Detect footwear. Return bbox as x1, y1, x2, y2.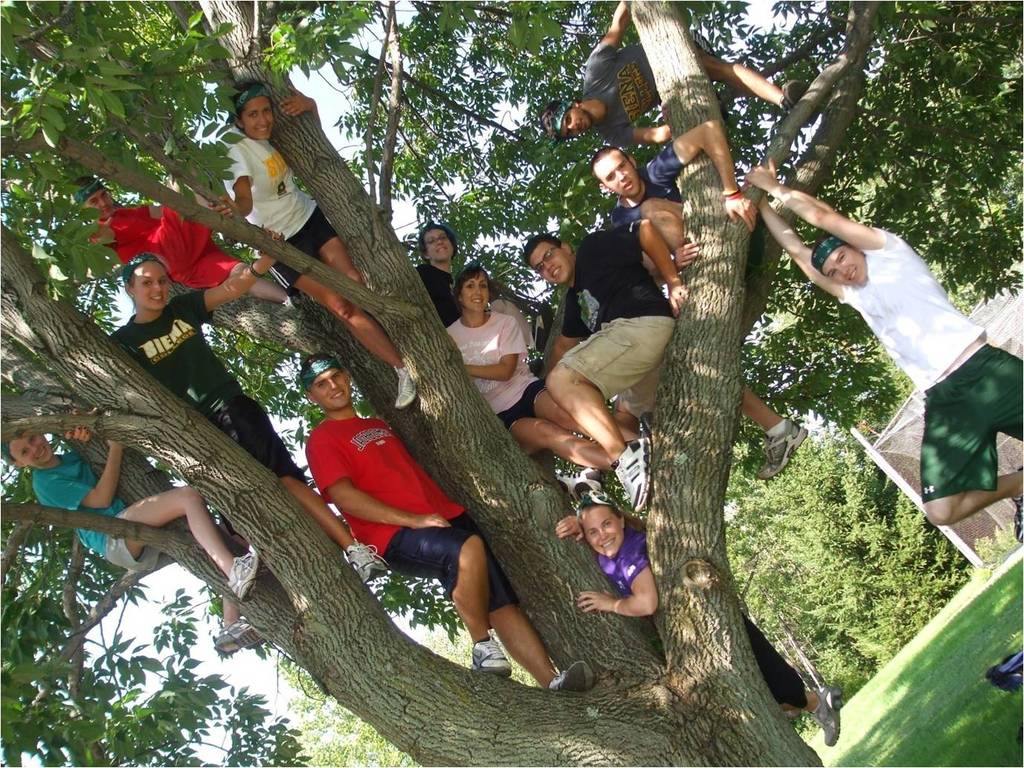
612, 436, 656, 512.
